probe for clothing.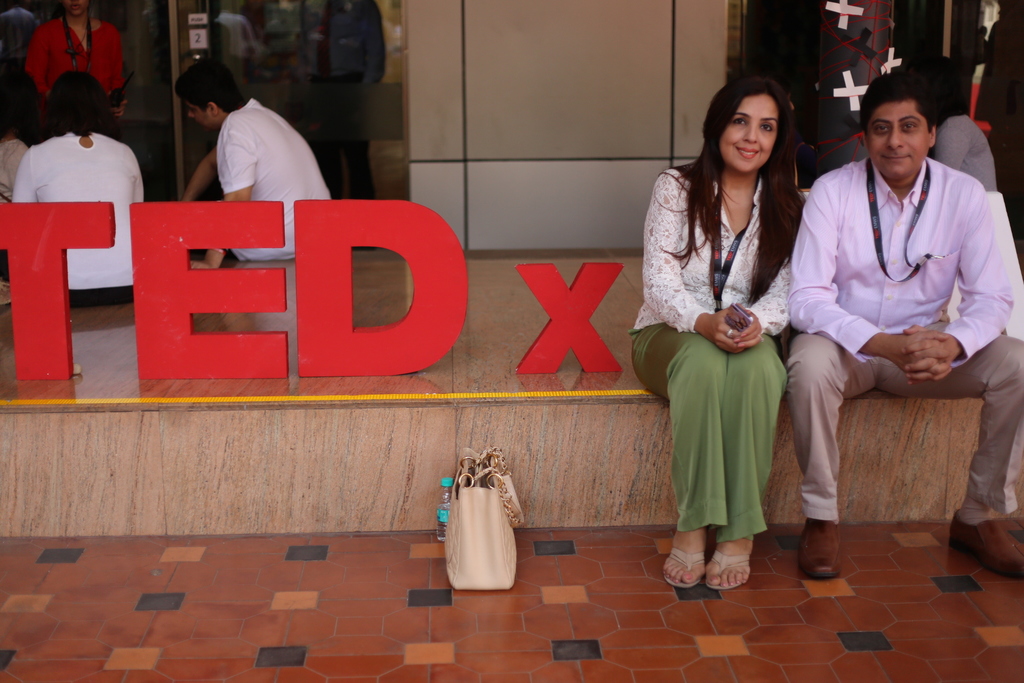
Probe result: box(634, 154, 807, 539).
